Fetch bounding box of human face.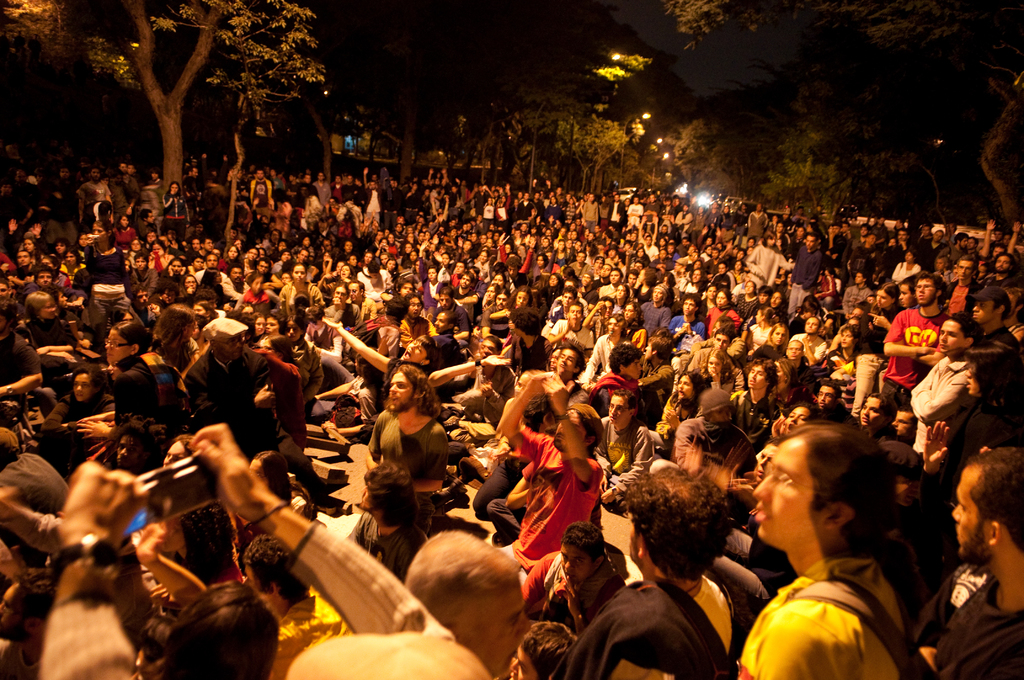
Bbox: {"left": 609, "top": 394, "right": 632, "bottom": 428}.
